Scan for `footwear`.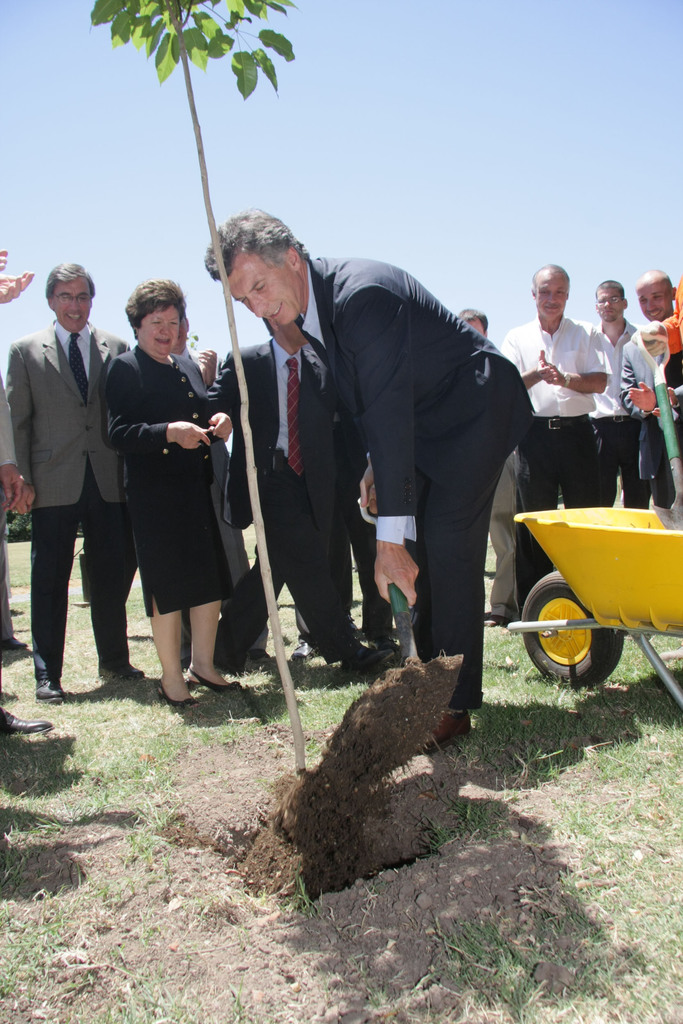
Scan result: BBox(254, 646, 269, 660).
